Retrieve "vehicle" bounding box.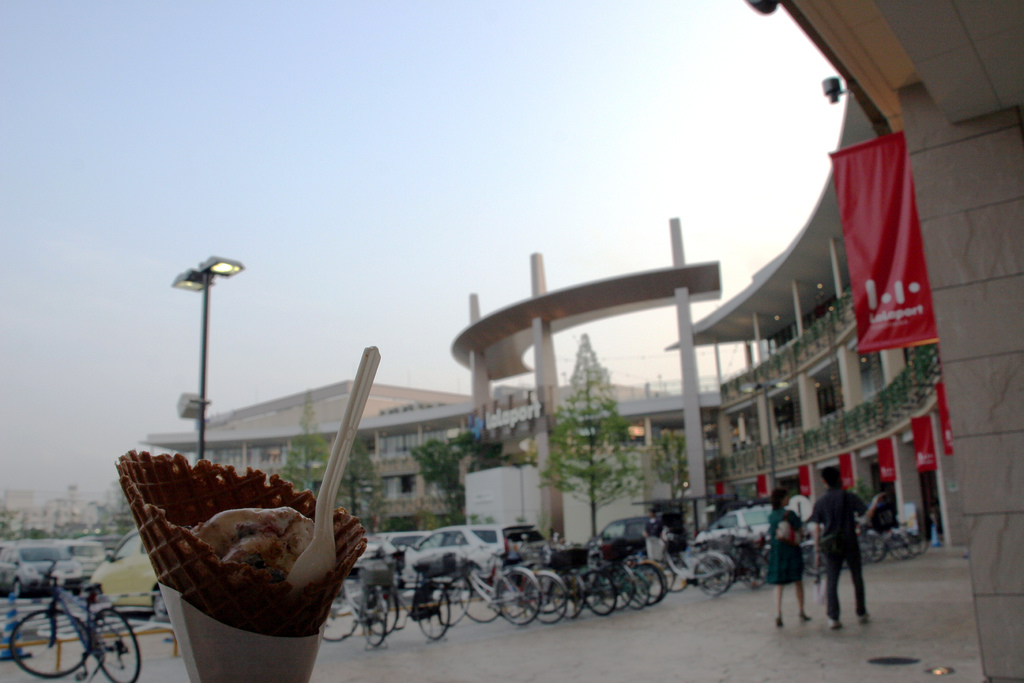
Bounding box: detection(6, 561, 118, 671).
